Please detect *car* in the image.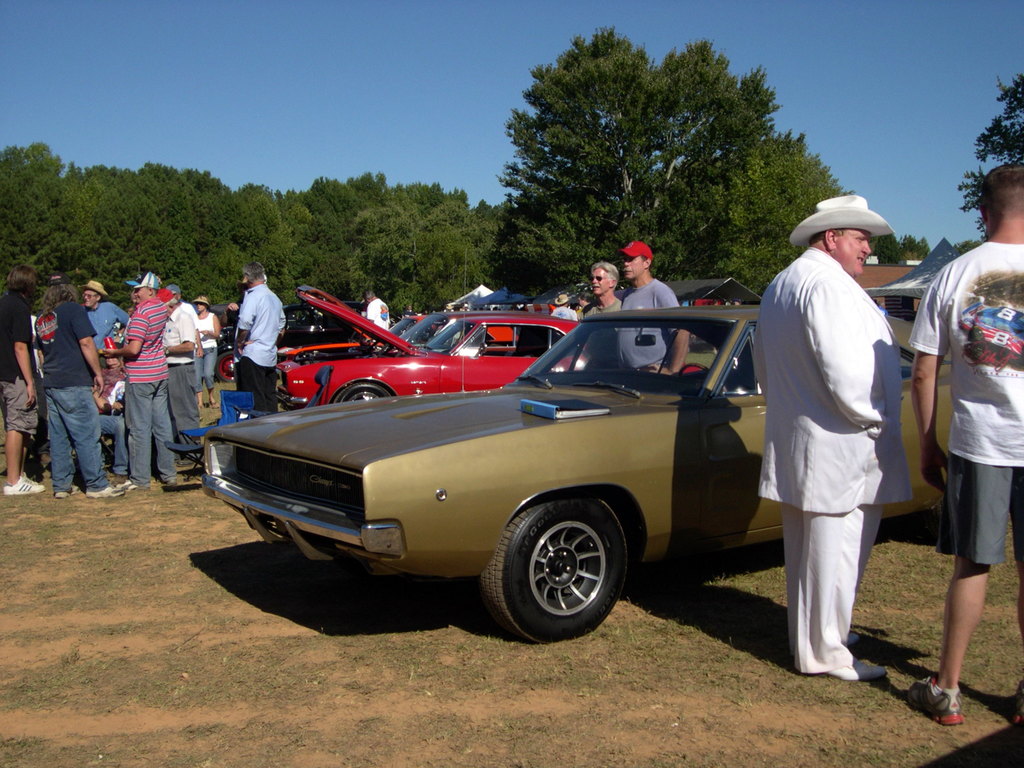
detection(212, 311, 361, 378).
